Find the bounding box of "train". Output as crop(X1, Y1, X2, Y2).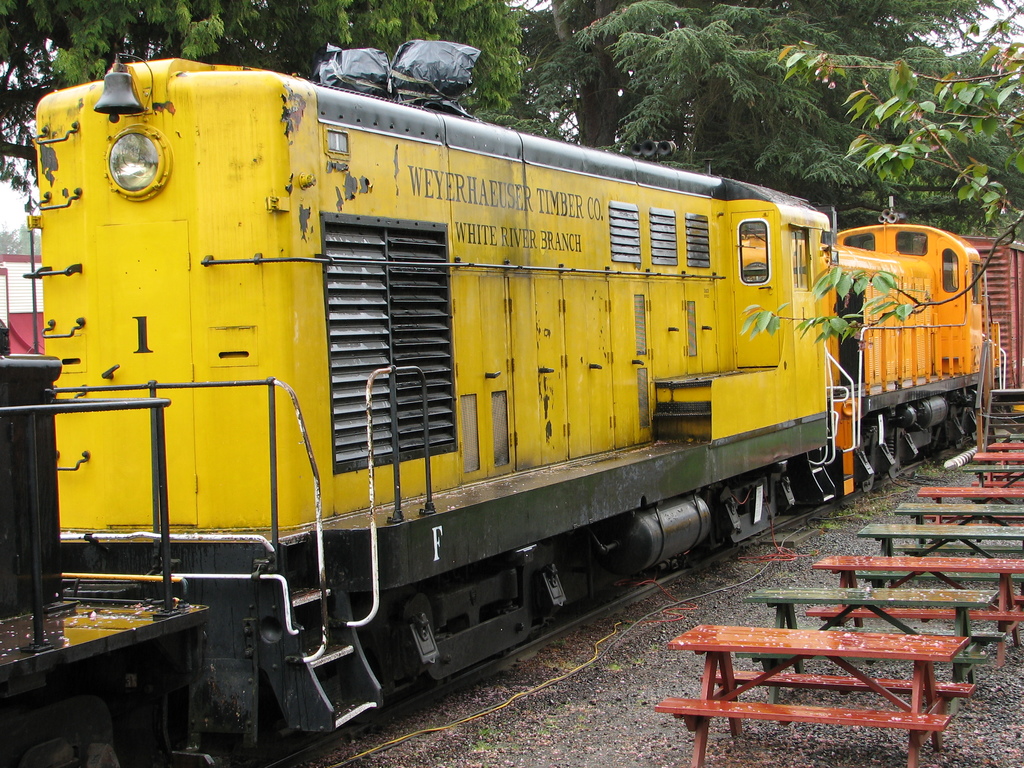
crop(0, 51, 1023, 767).
